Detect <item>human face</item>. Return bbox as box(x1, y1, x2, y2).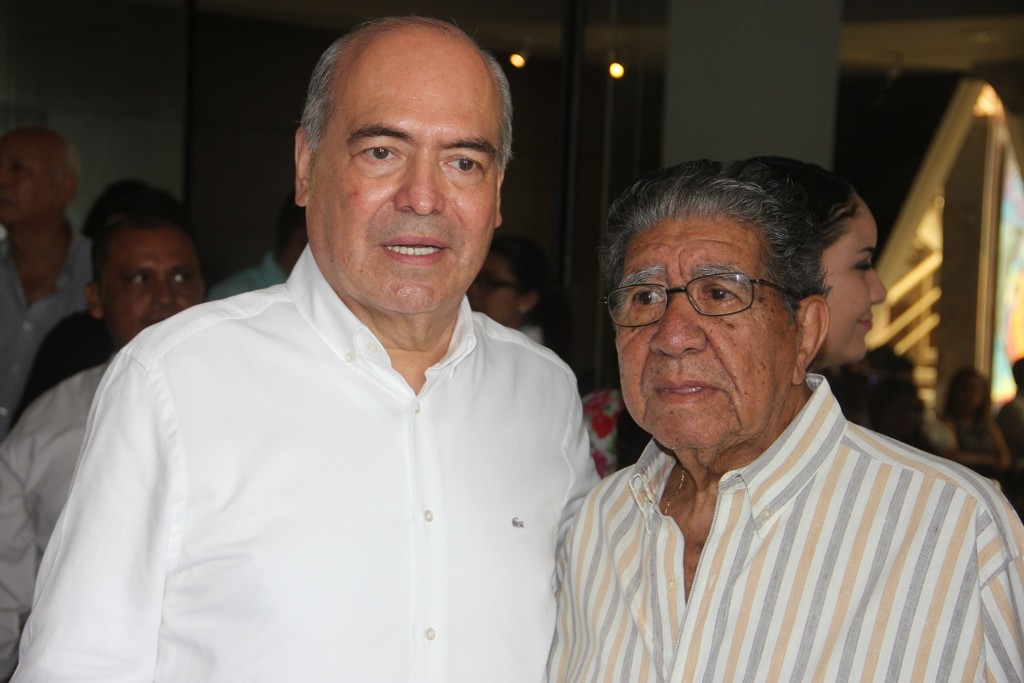
box(104, 235, 203, 342).
